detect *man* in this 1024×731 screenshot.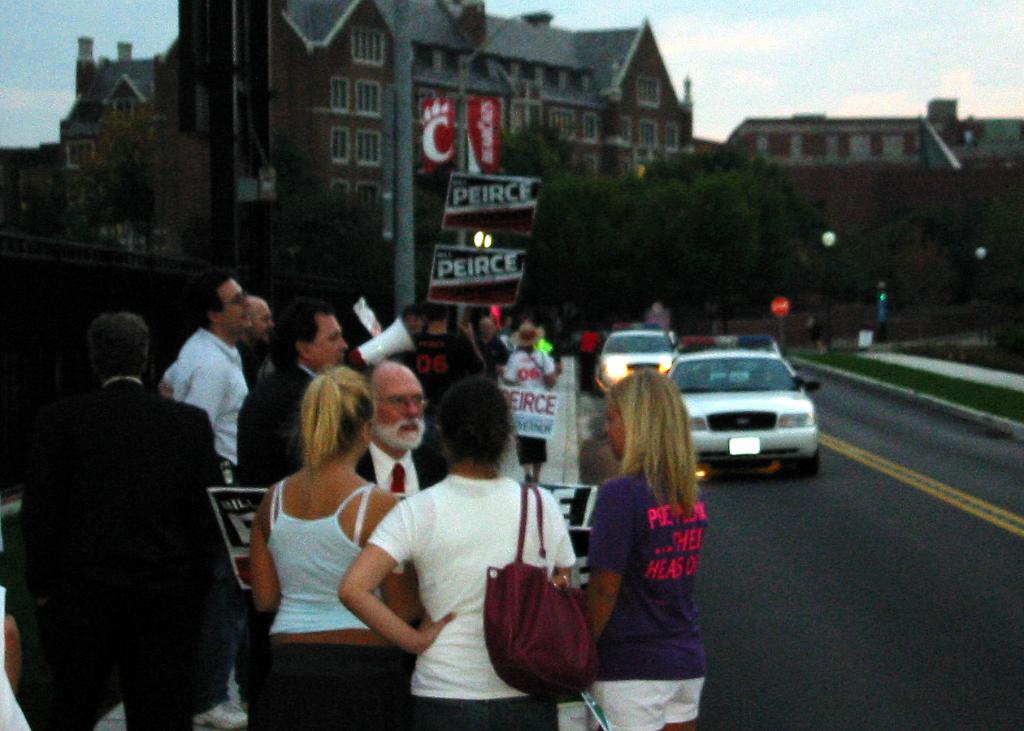
Detection: select_region(152, 281, 274, 491).
